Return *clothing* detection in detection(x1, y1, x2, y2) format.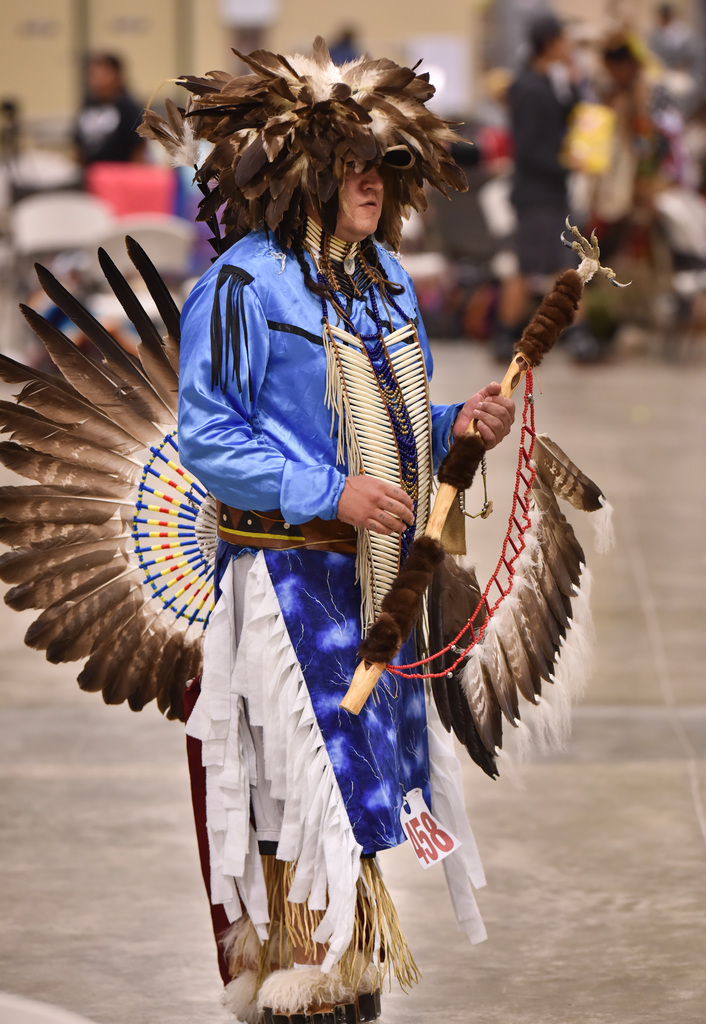
detection(127, 114, 565, 934).
